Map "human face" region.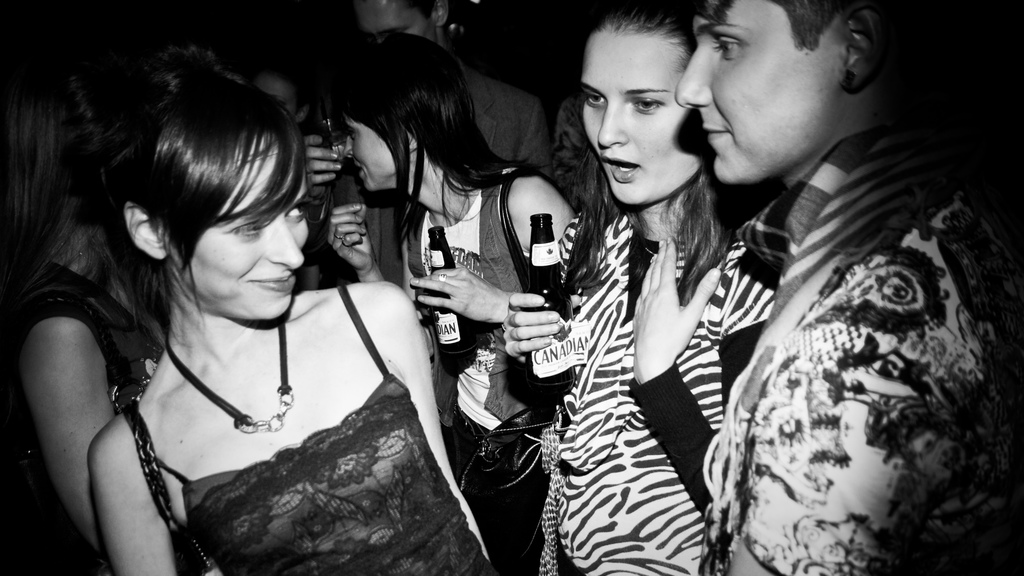
Mapped to Rect(250, 72, 303, 115).
